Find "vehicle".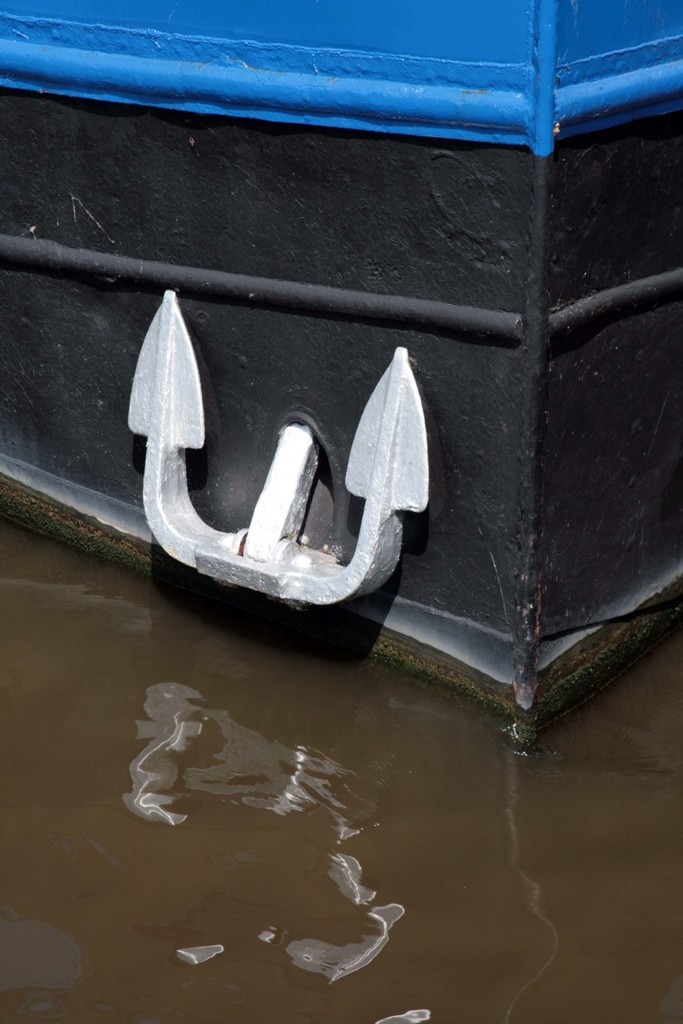
0:0:682:751.
